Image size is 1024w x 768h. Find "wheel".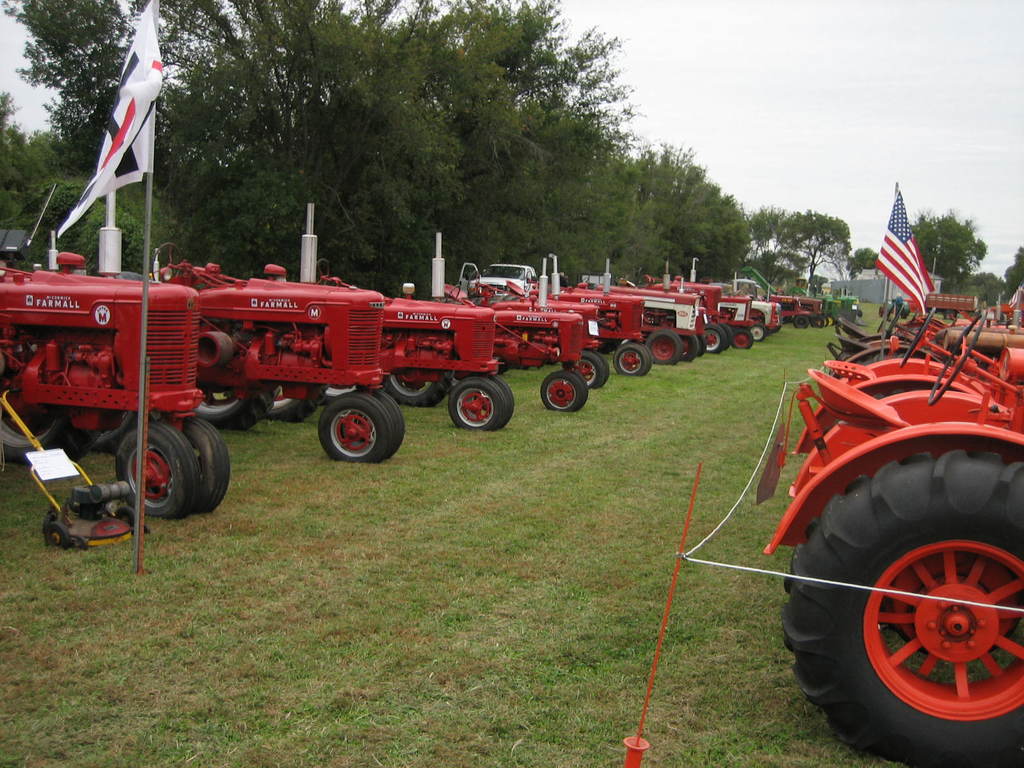
<bbox>924, 315, 985, 403</bbox>.
